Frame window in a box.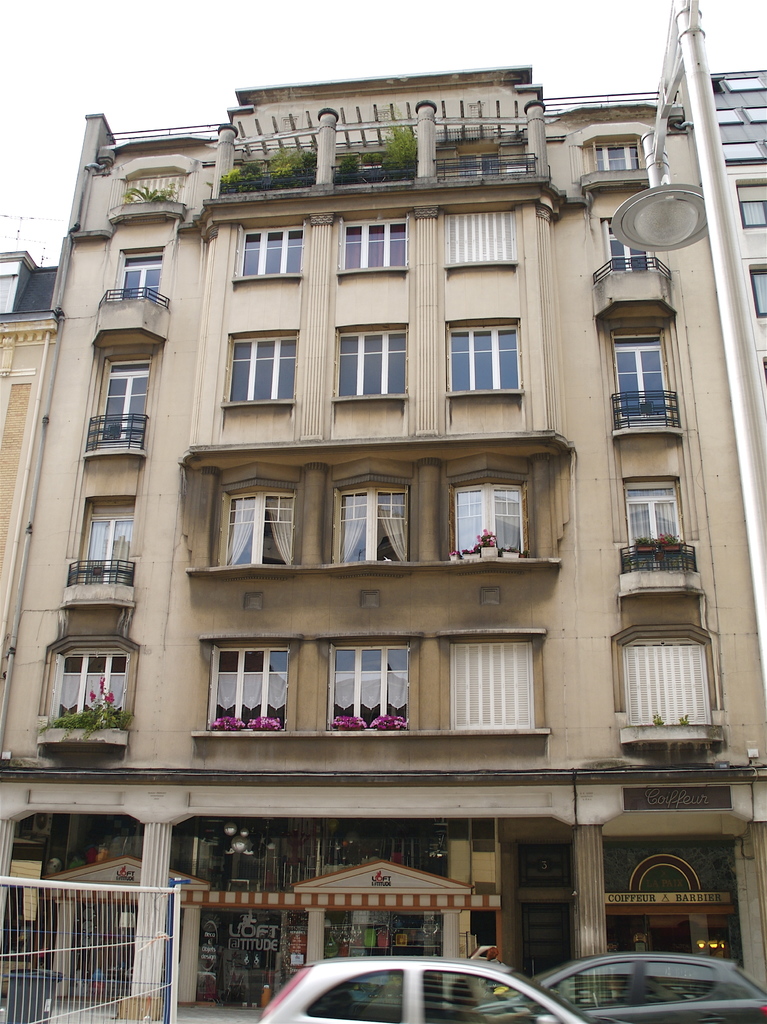
x1=231 y1=225 x2=306 y2=280.
